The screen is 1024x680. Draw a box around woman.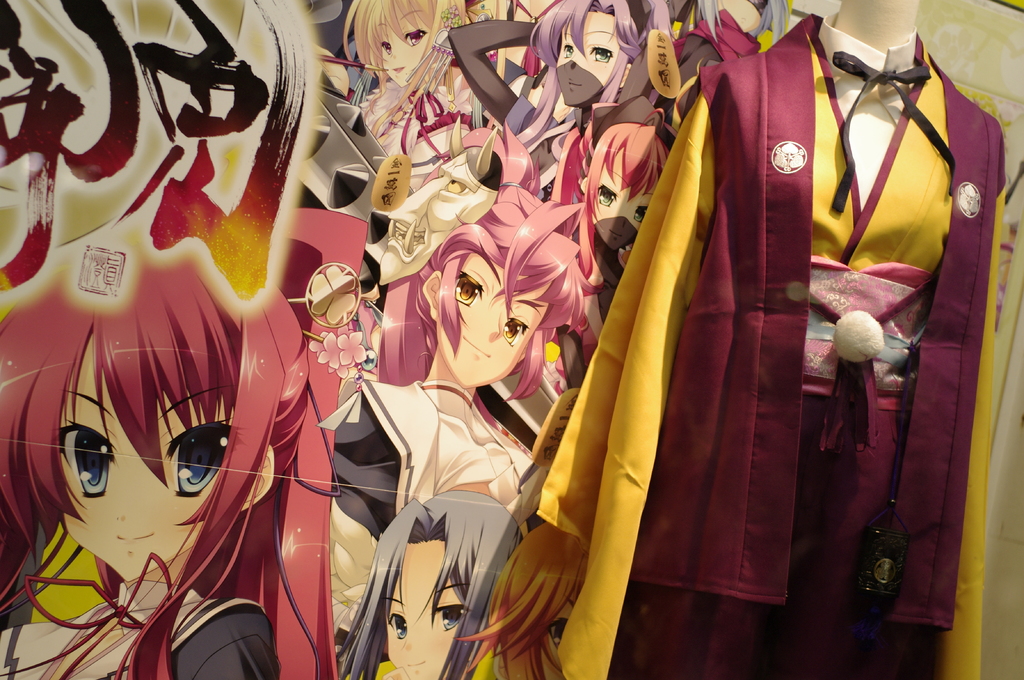
crop(538, 0, 1007, 679).
